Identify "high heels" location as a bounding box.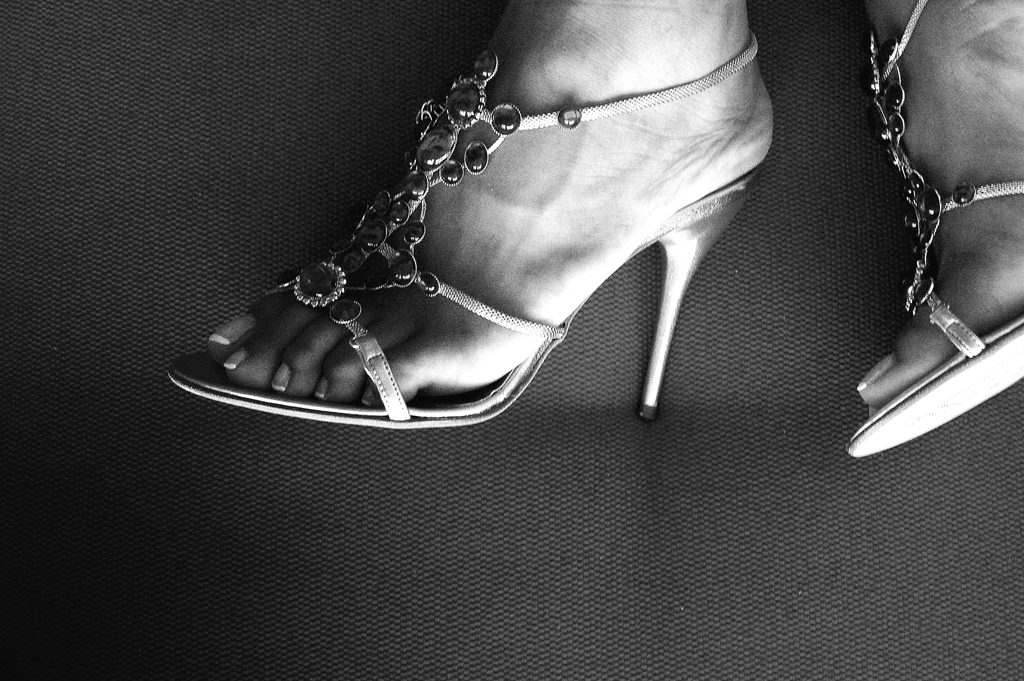
845 0 1023 461.
